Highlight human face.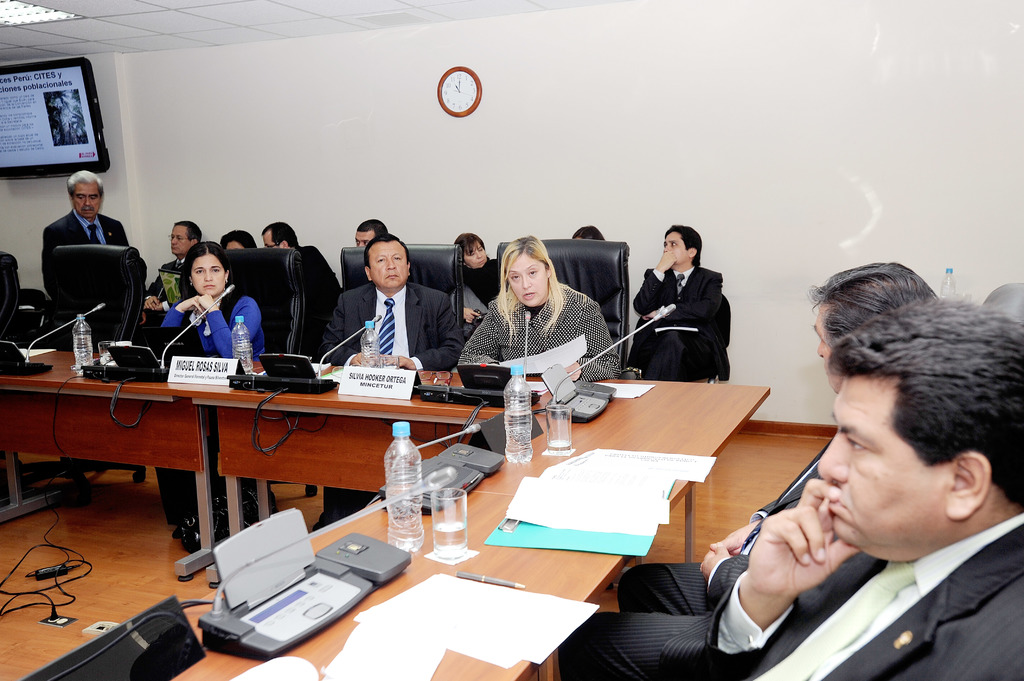
Highlighted region: BBox(372, 239, 406, 291).
